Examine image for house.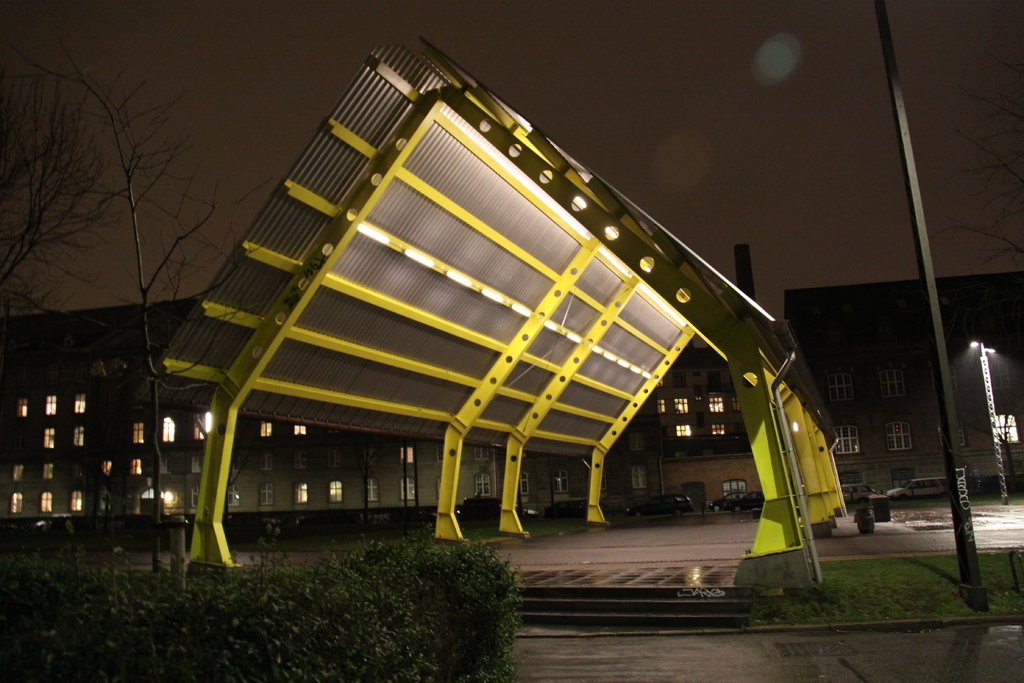
Examination result: 779:263:1023:503.
